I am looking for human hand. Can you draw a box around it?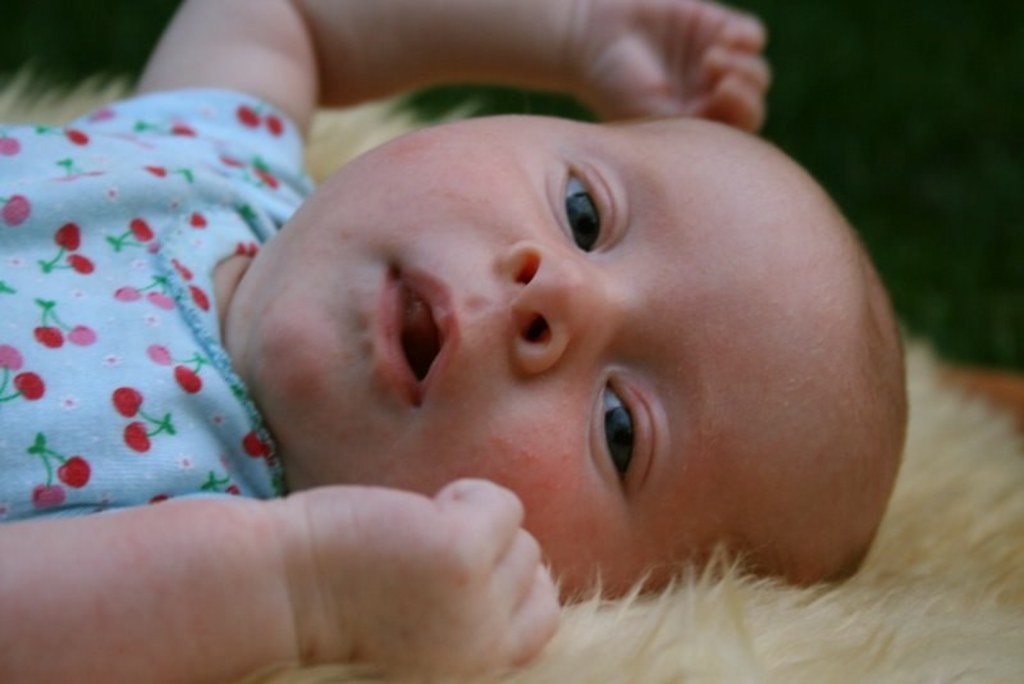
Sure, the bounding box is crop(575, 0, 776, 132).
